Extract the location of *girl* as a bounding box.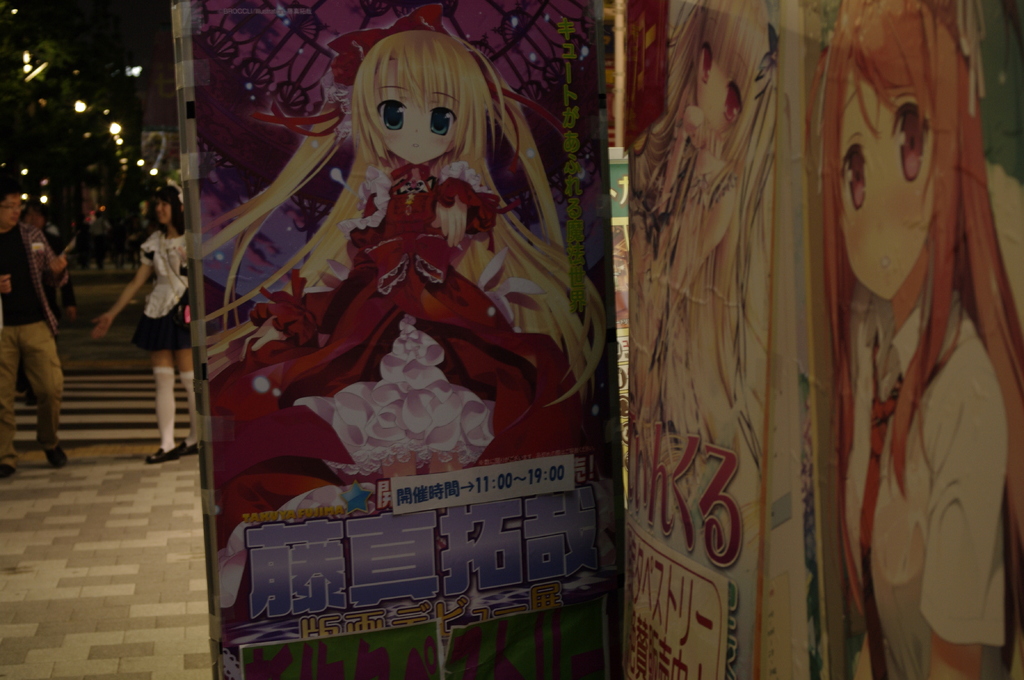
{"left": 91, "top": 182, "right": 200, "bottom": 463}.
